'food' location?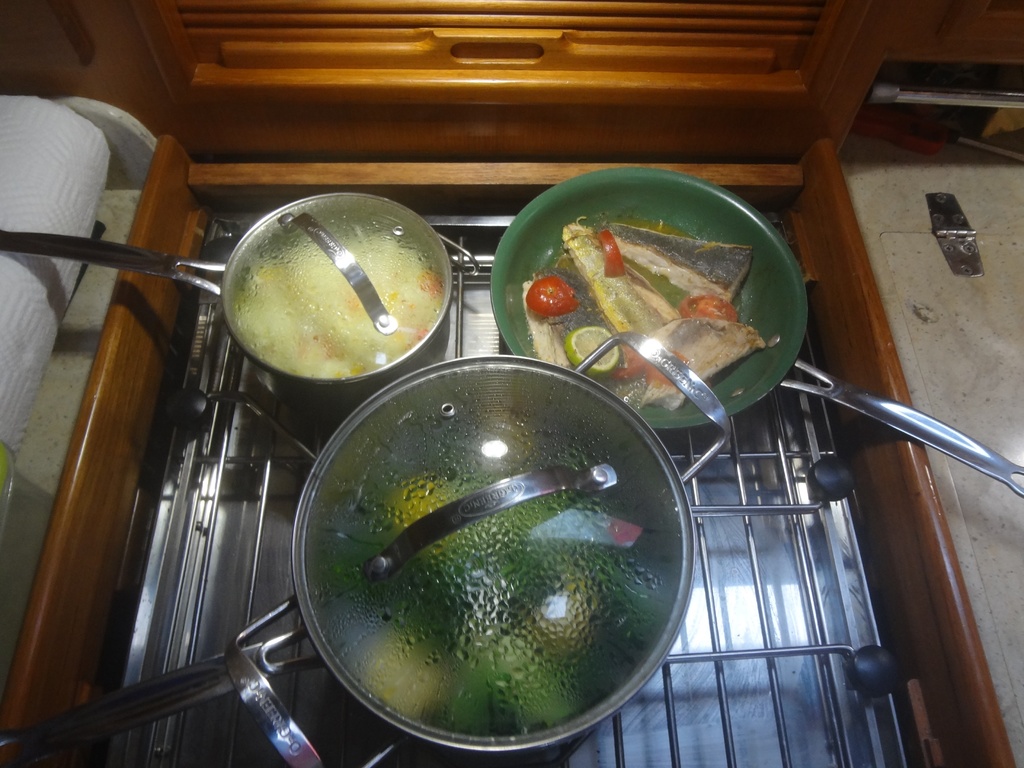
(227, 212, 431, 385)
